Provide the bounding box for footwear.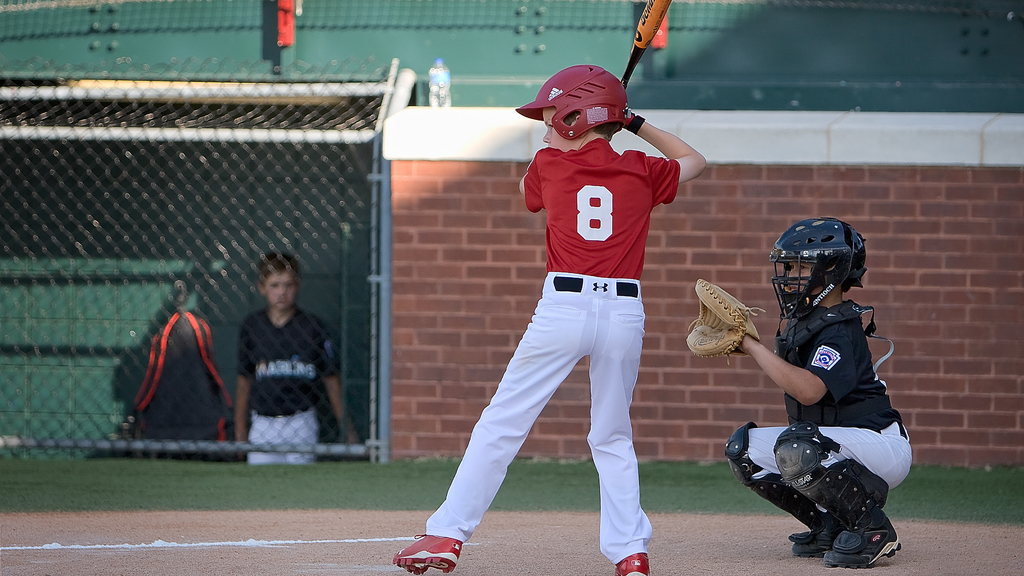
793:526:845:563.
